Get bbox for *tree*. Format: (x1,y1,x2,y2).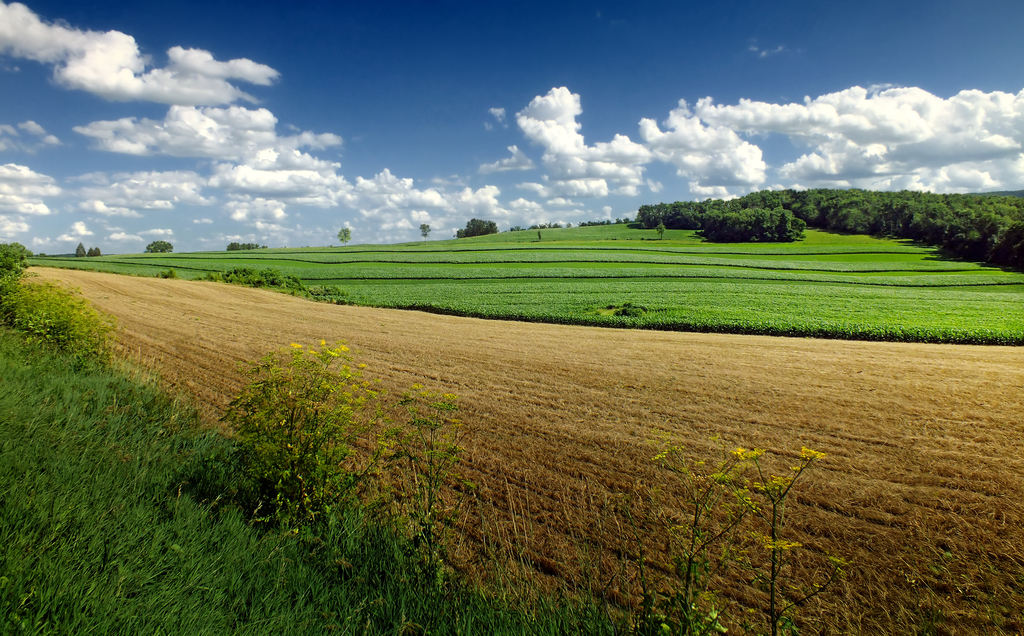
(85,245,99,254).
